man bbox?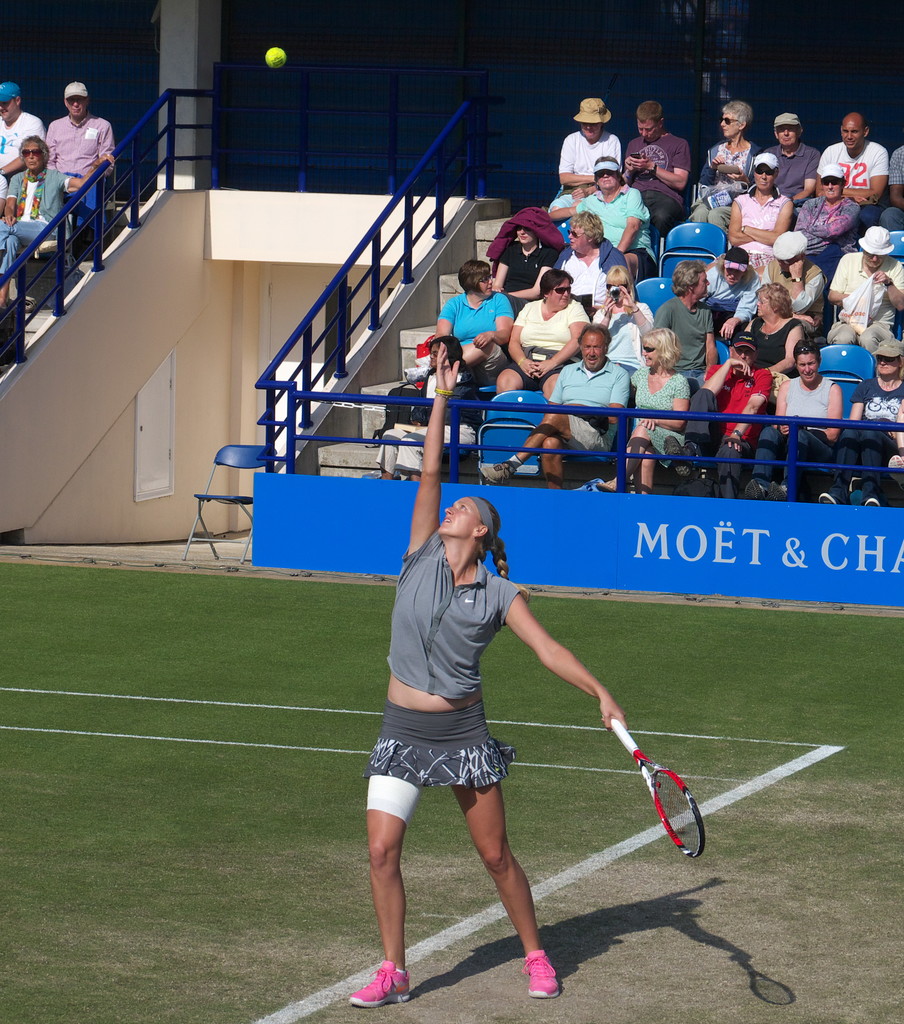
l=663, t=330, r=771, b=500
